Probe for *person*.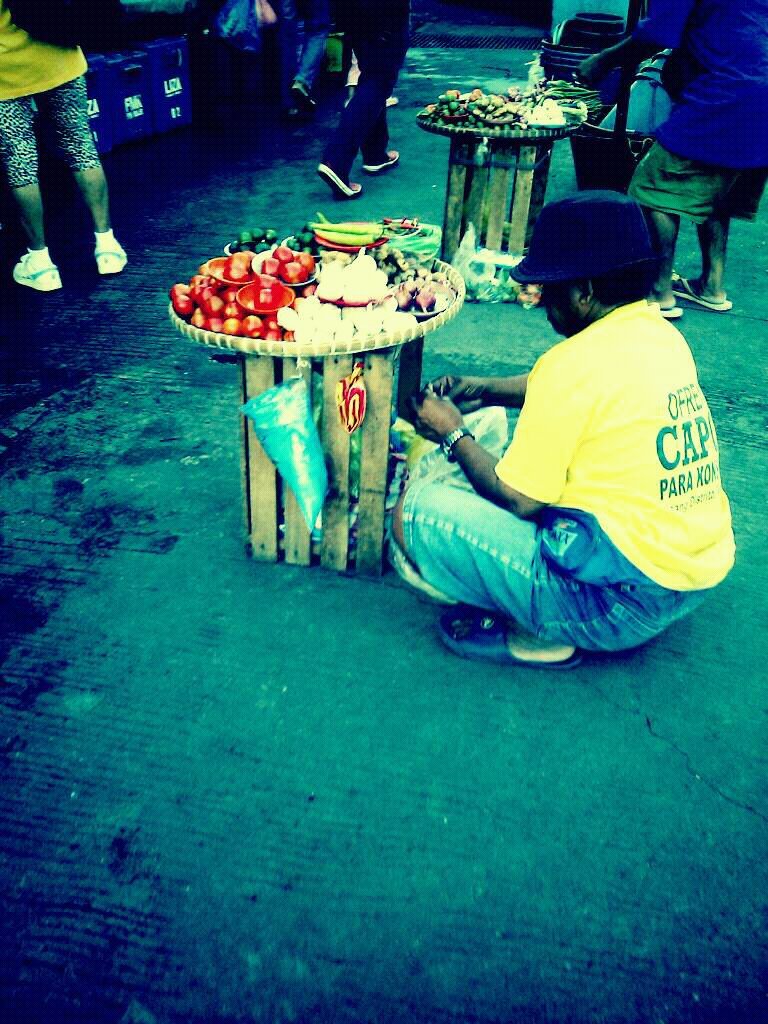
Probe result: bbox=[0, 0, 130, 288].
